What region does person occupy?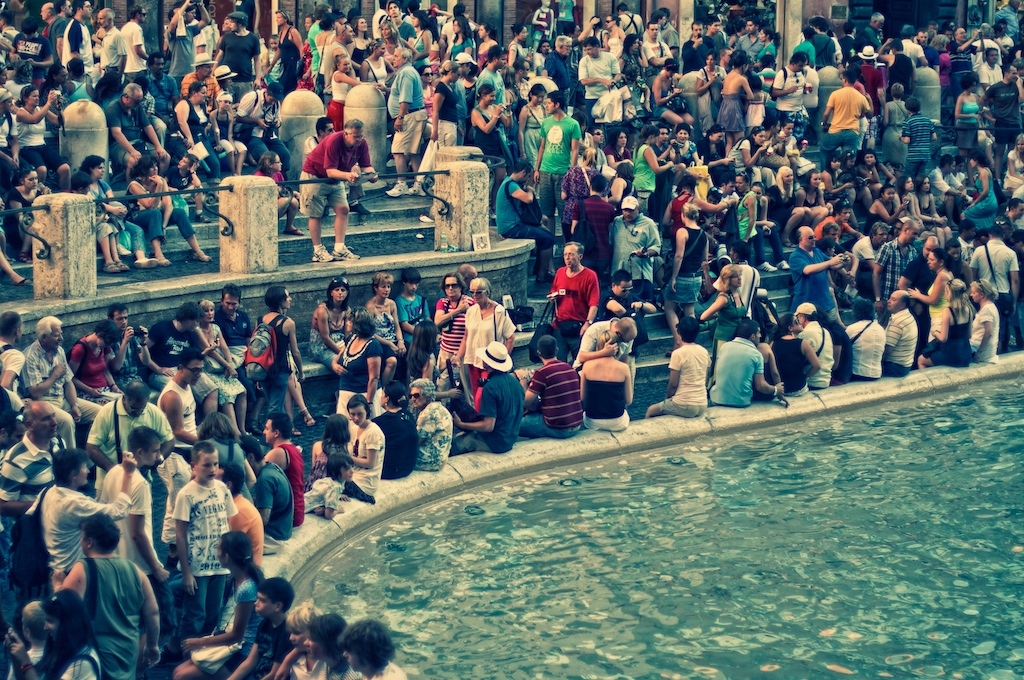
(348,389,385,498).
